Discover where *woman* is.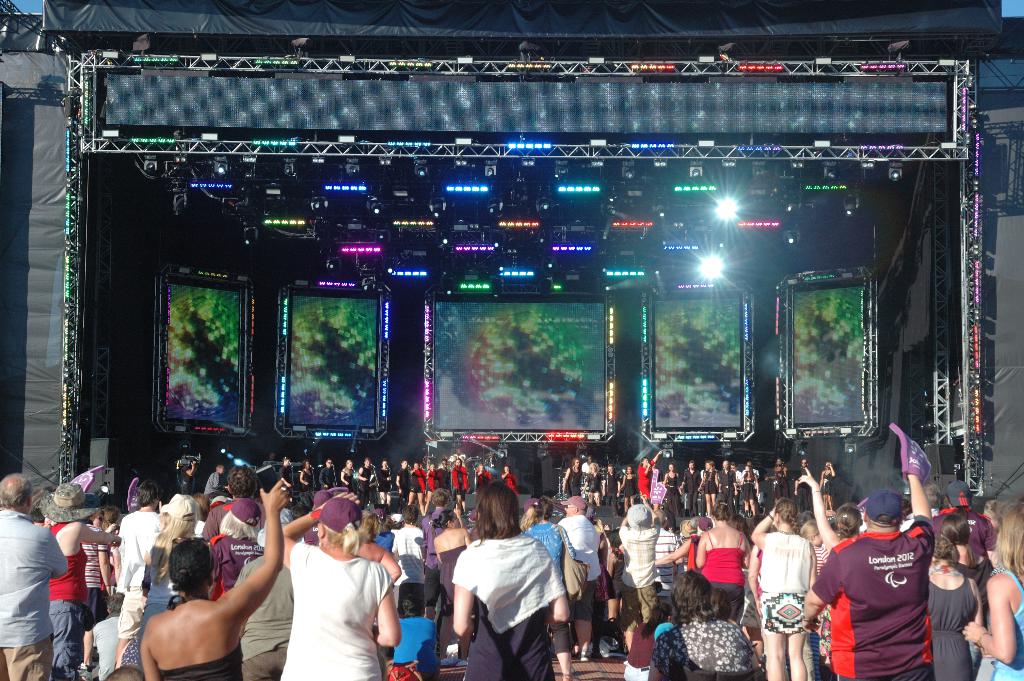
Discovered at 924/533/986/680.
